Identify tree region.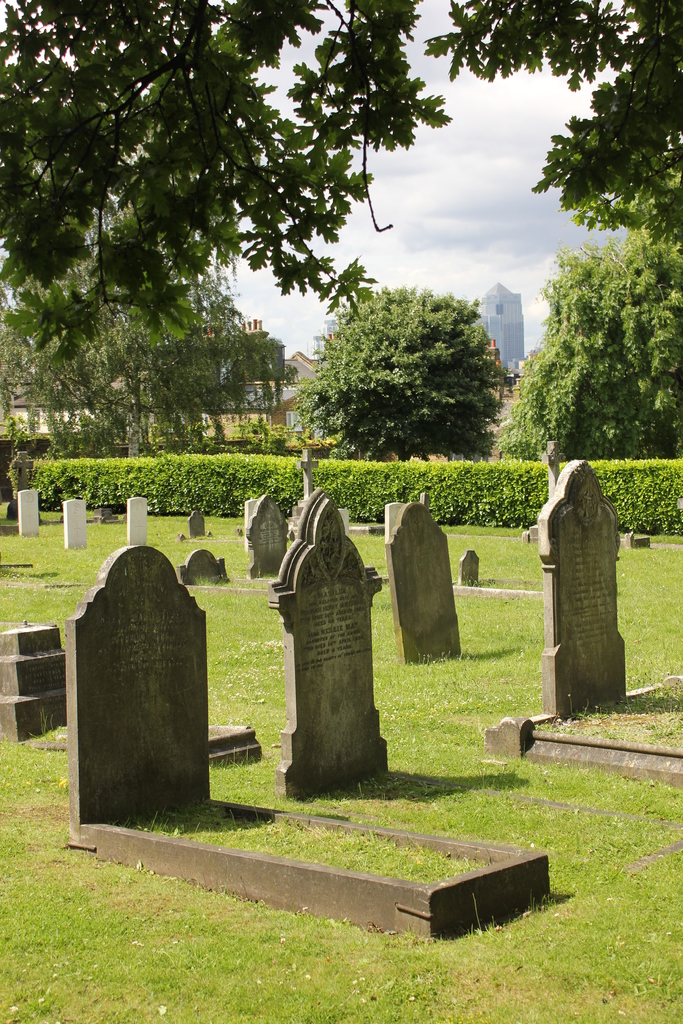
Region: region(0, 0, 682, 356).
